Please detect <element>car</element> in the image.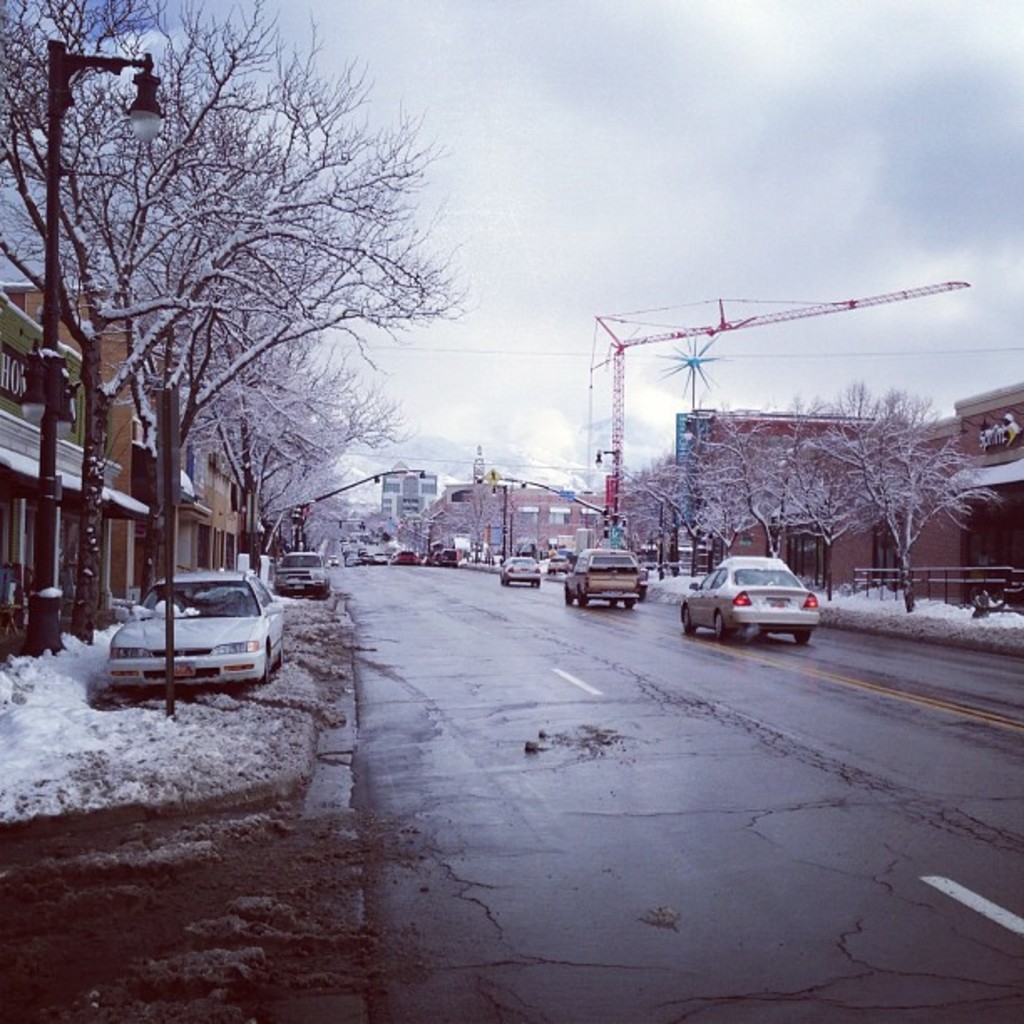
l=499, t=552, r=544, b=586.
